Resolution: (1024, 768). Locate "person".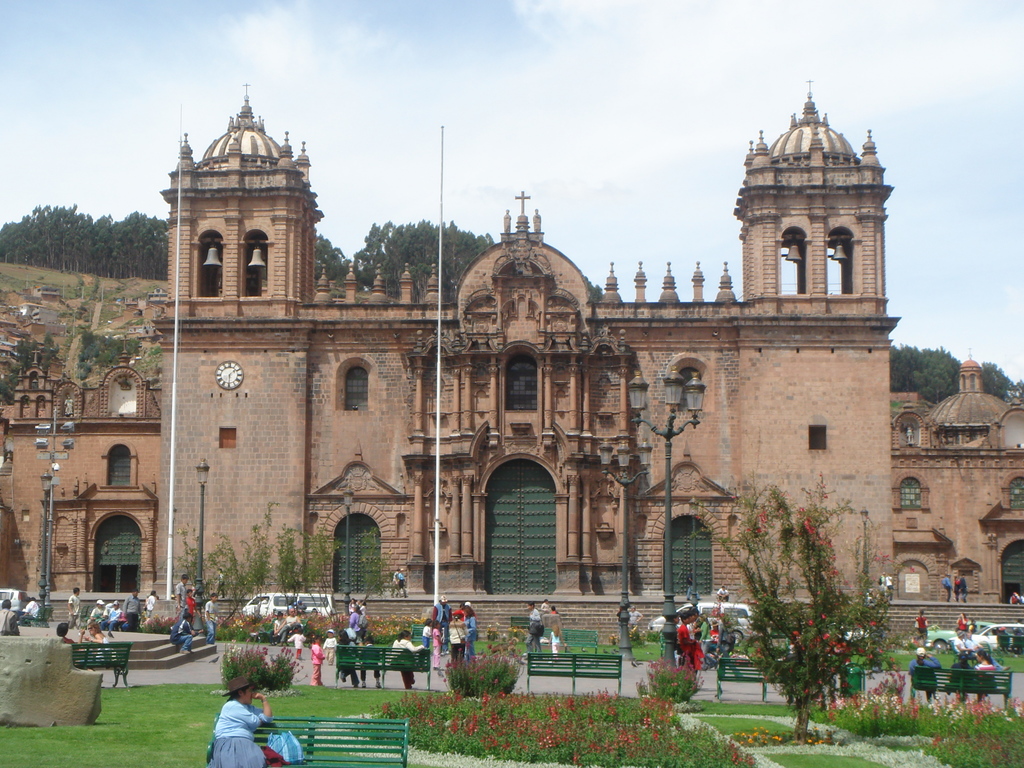
346:602:363:638.
